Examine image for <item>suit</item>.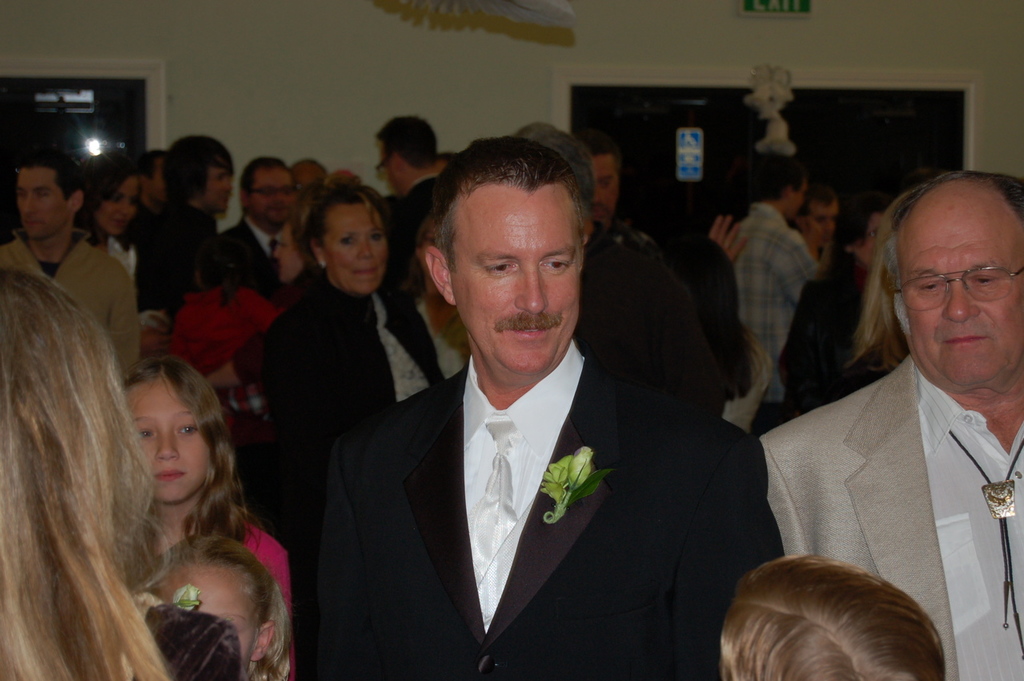
Examination result: bbox=(214, 215, 283, 301).
